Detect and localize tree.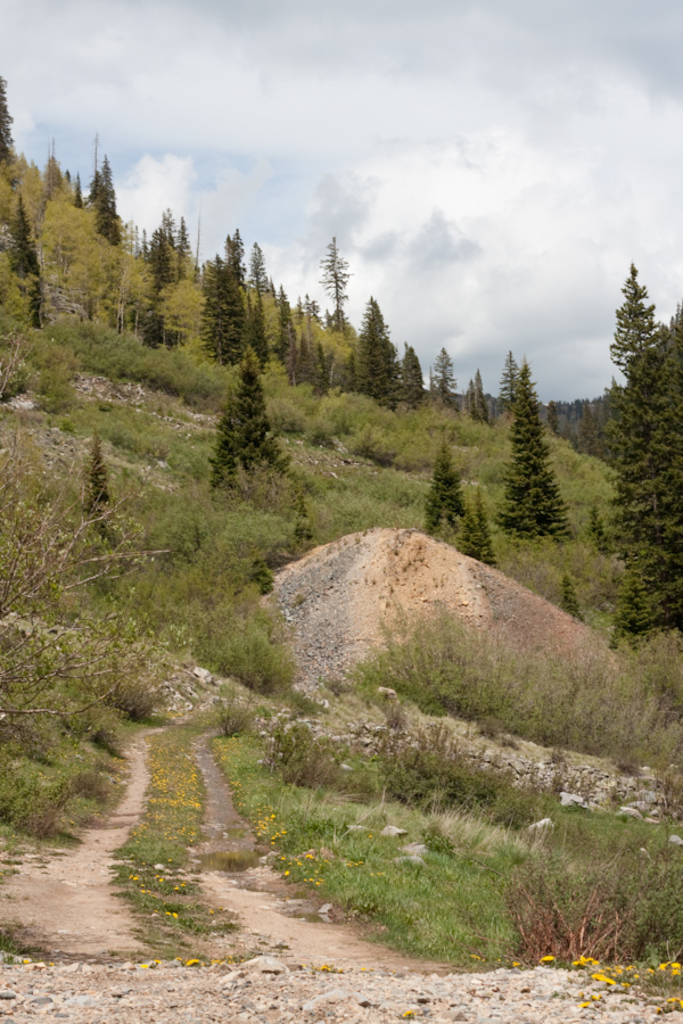
Localized at rect(611, 266, 681, 373).
